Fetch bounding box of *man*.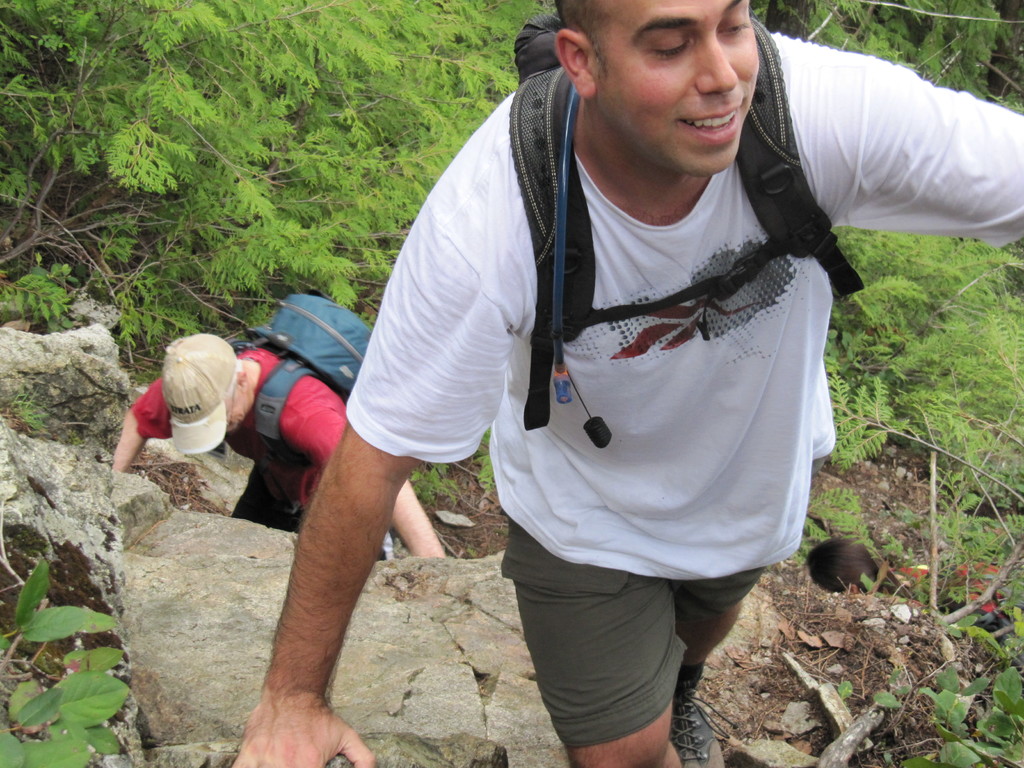
Bbox: pyautogui.locateOnScreen(105, 327, 454, 564).
